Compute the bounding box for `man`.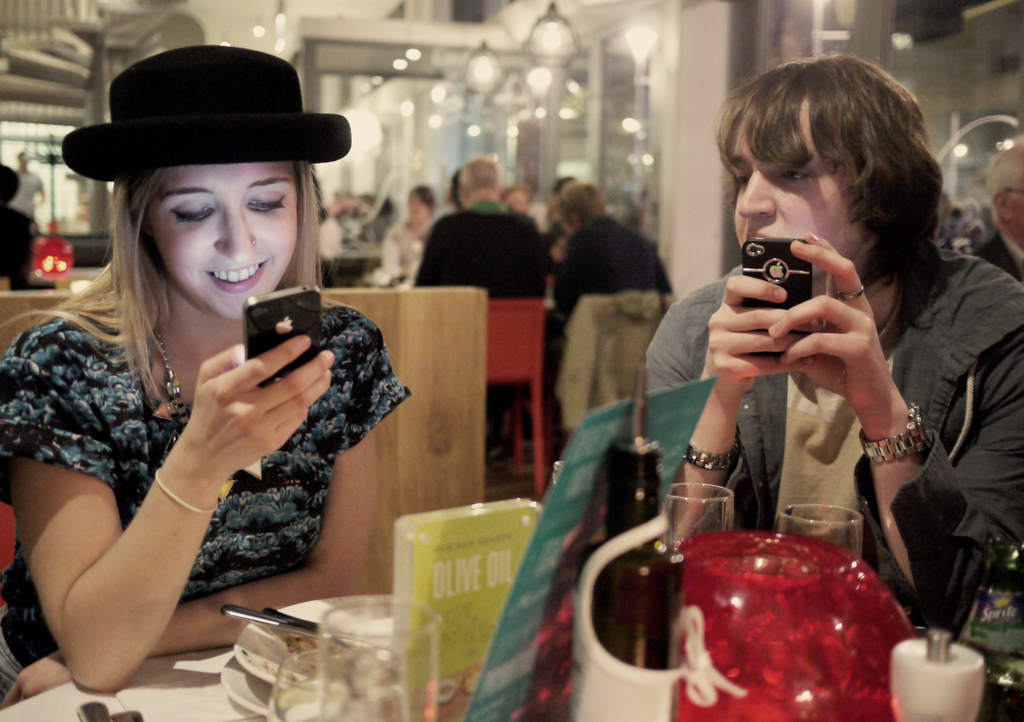
bbox(409, 156, 551, 476).
